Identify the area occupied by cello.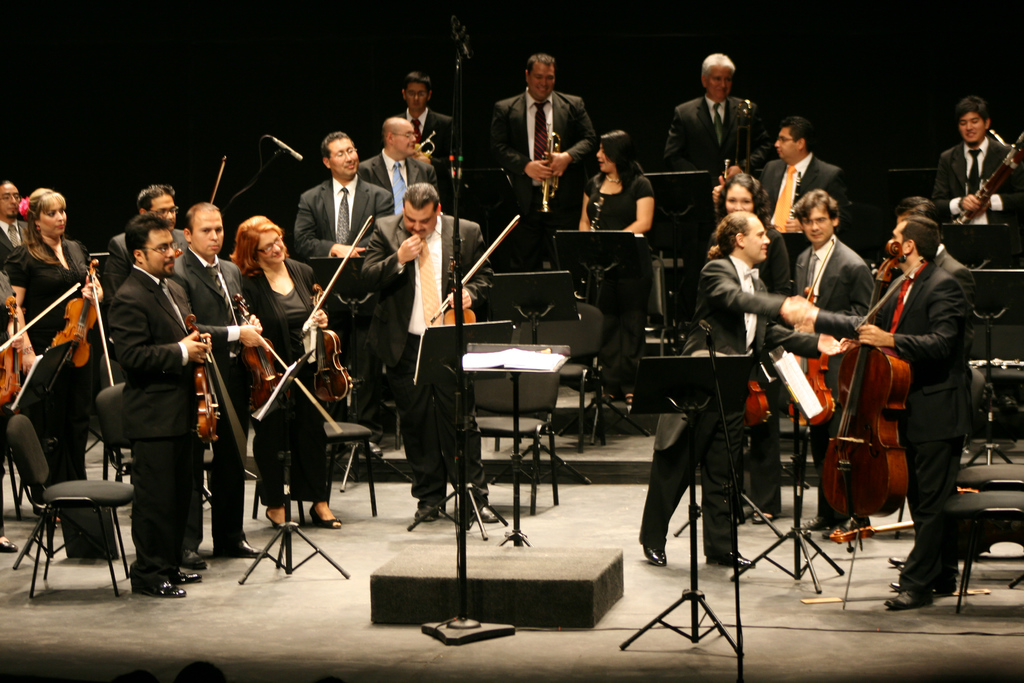
Area: detection(431, 213, 524, 328).
